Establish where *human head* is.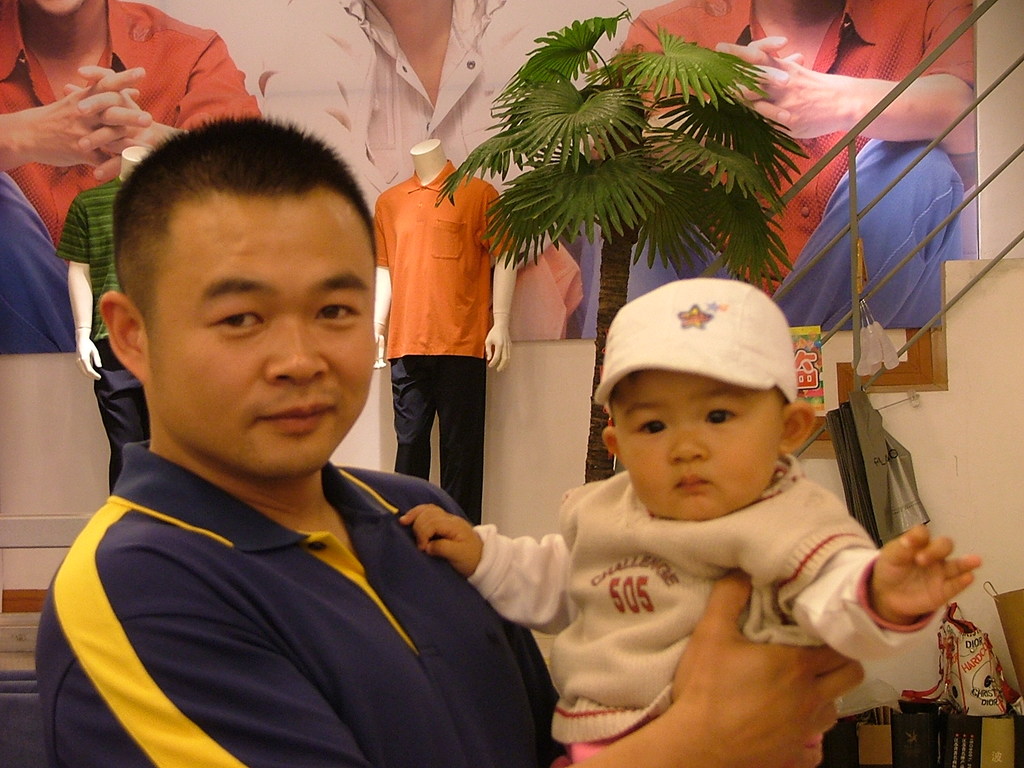
Established at <box>591,279,813,521</box>.
